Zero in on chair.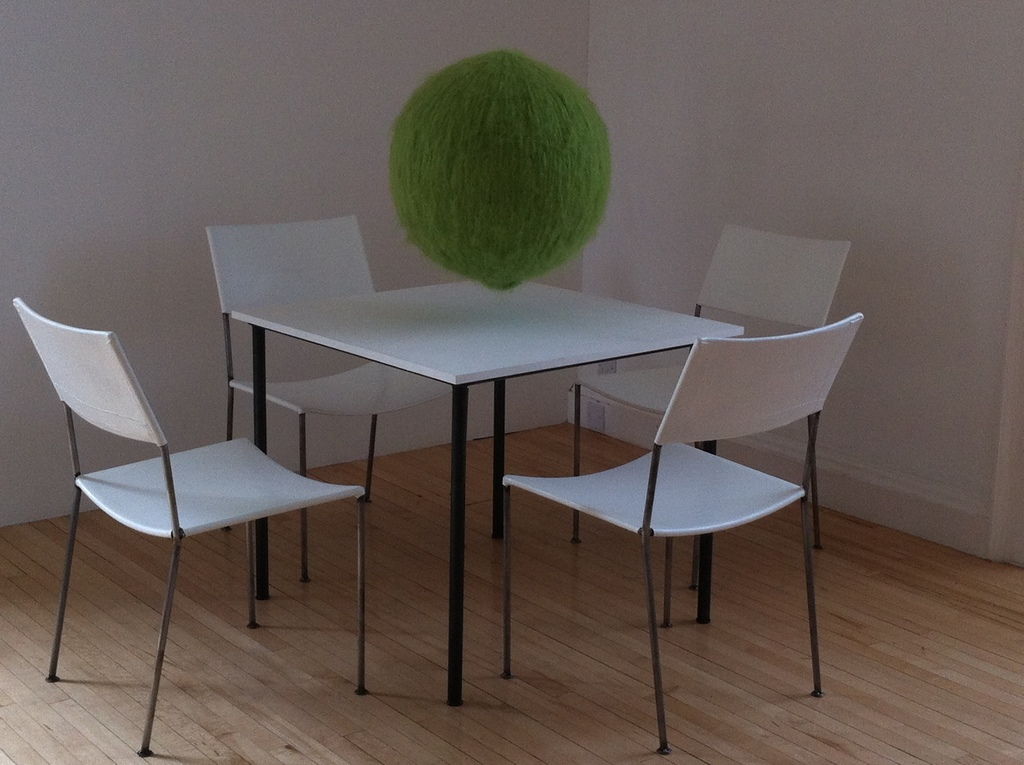
Zeroed in: (x1=14, y1=287, x2=329, y2=690).
